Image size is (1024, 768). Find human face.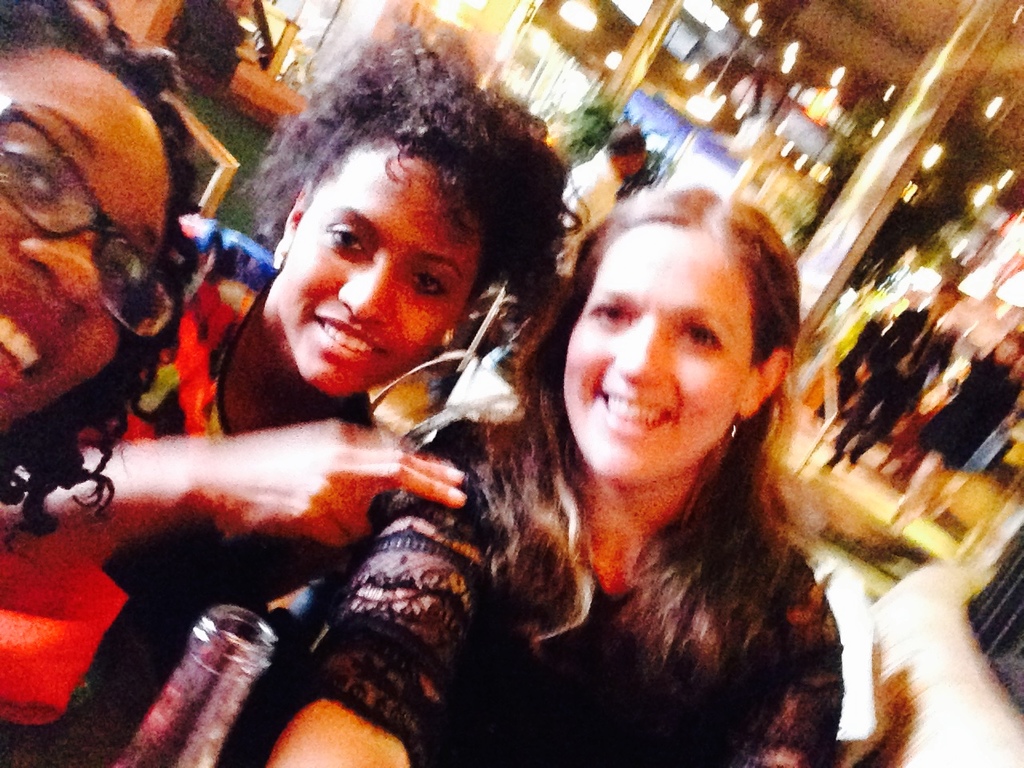
Rect(0, 46, 173, 436).
